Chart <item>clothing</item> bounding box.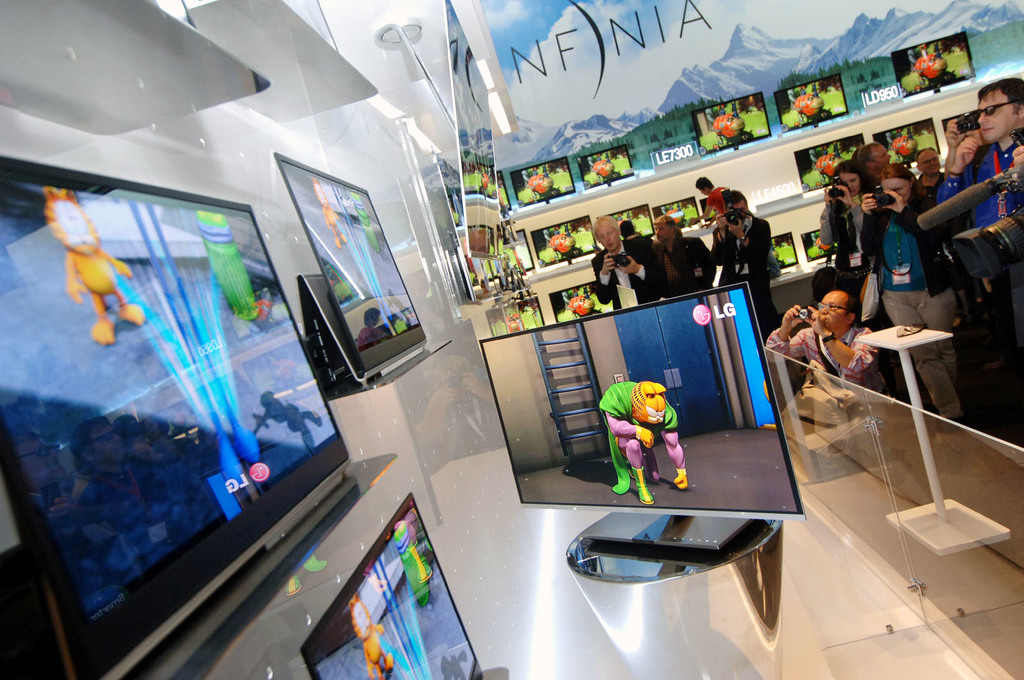
Charted: locate(660, 237, 716, 298).
